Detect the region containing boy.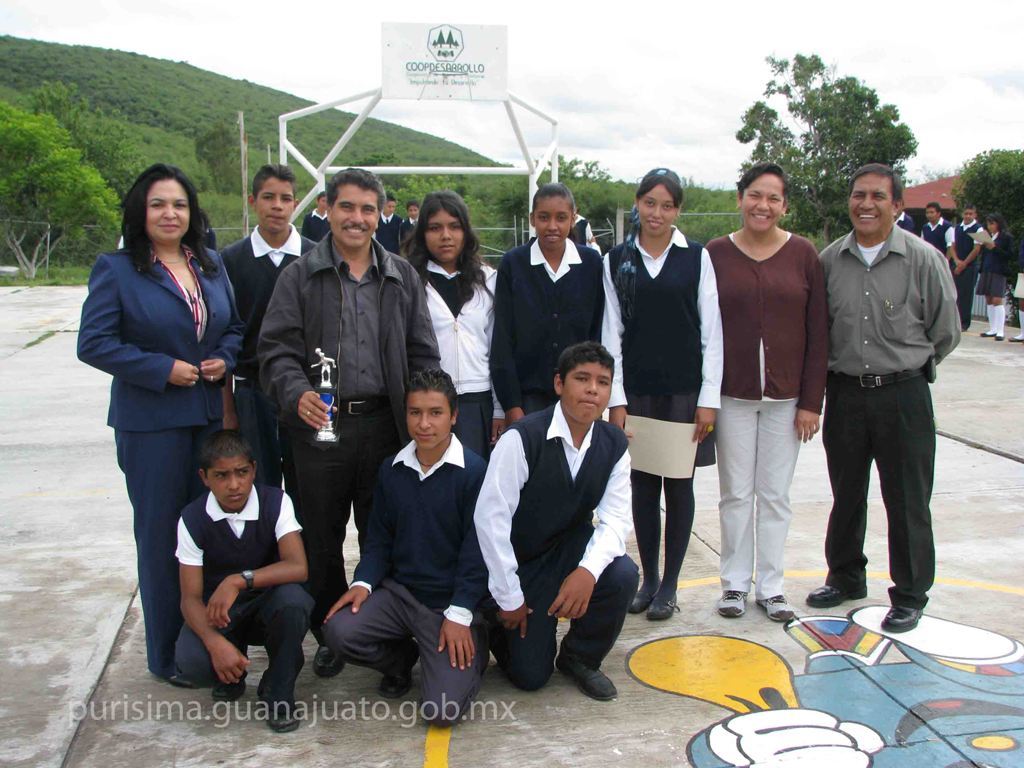
{"x1": 312, "y1": 363, "x2": 505, "y2": 729}.
